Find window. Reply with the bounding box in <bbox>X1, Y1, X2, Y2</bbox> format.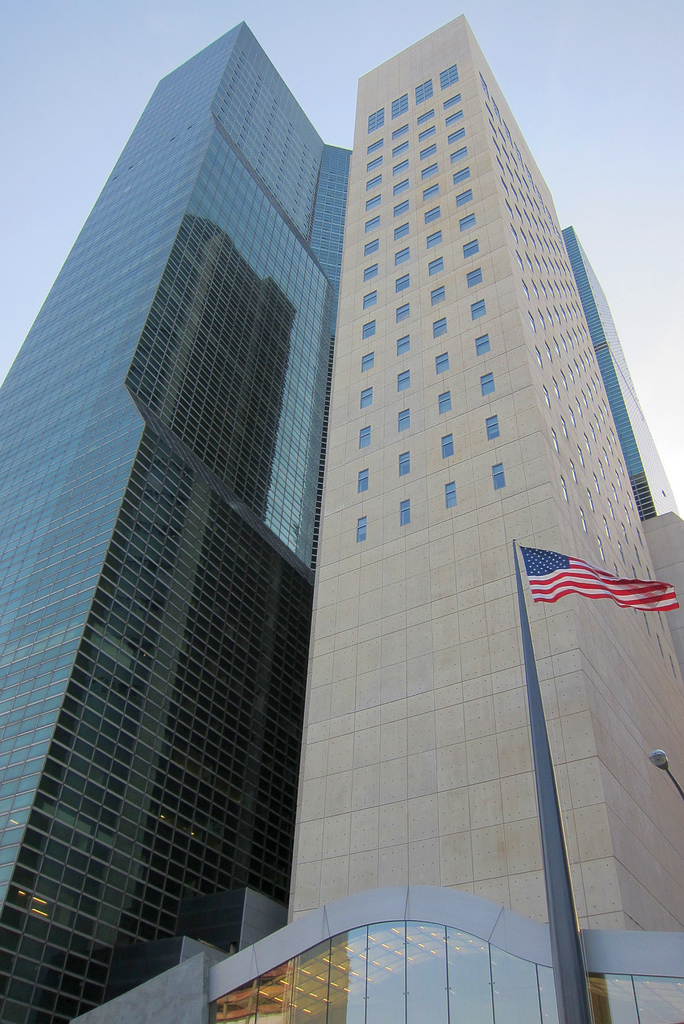
<bbox>448, 146, 469, 164</bbox>.
